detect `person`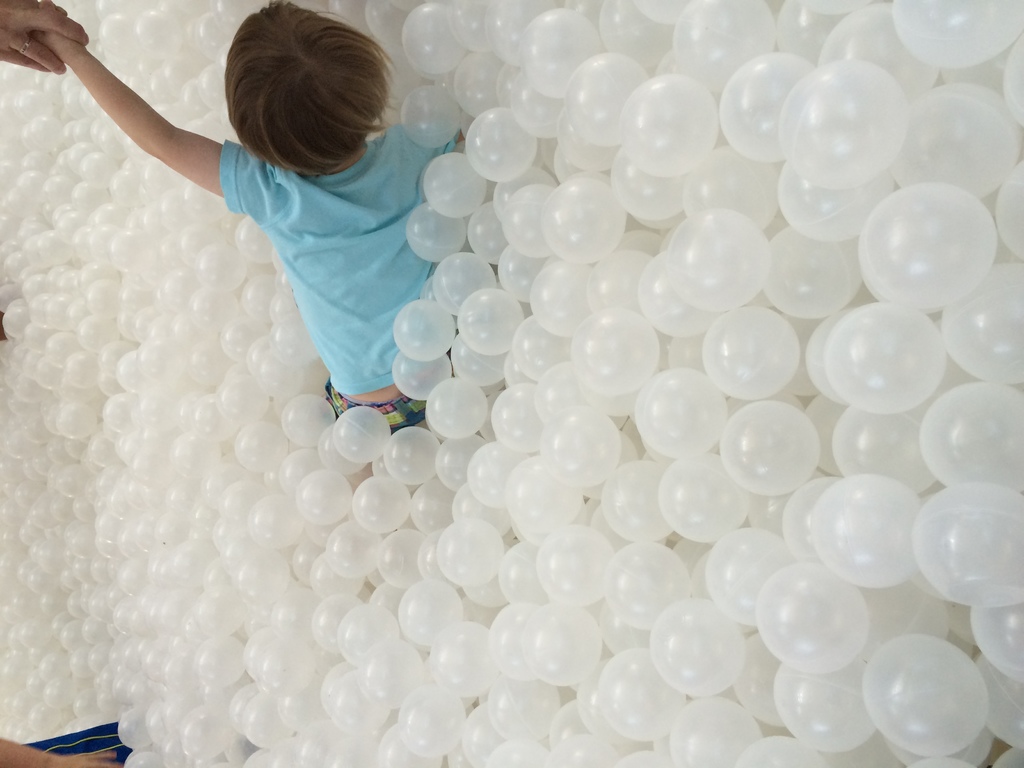
<box>0,0,85,80</box>
